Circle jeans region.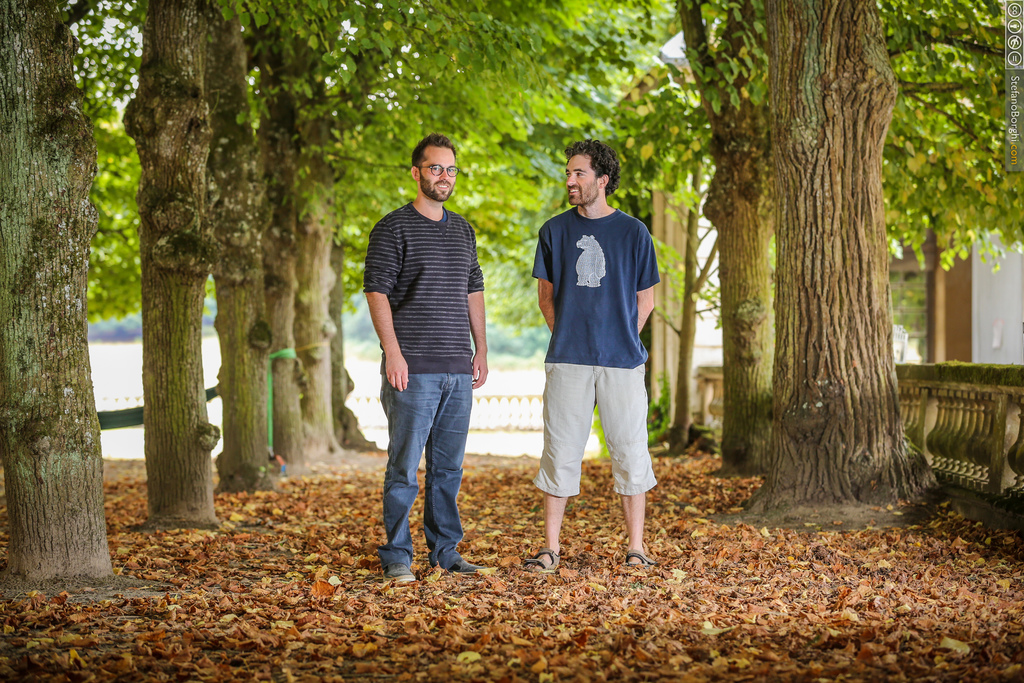
Region: locate(376, 363, 477, 586).
